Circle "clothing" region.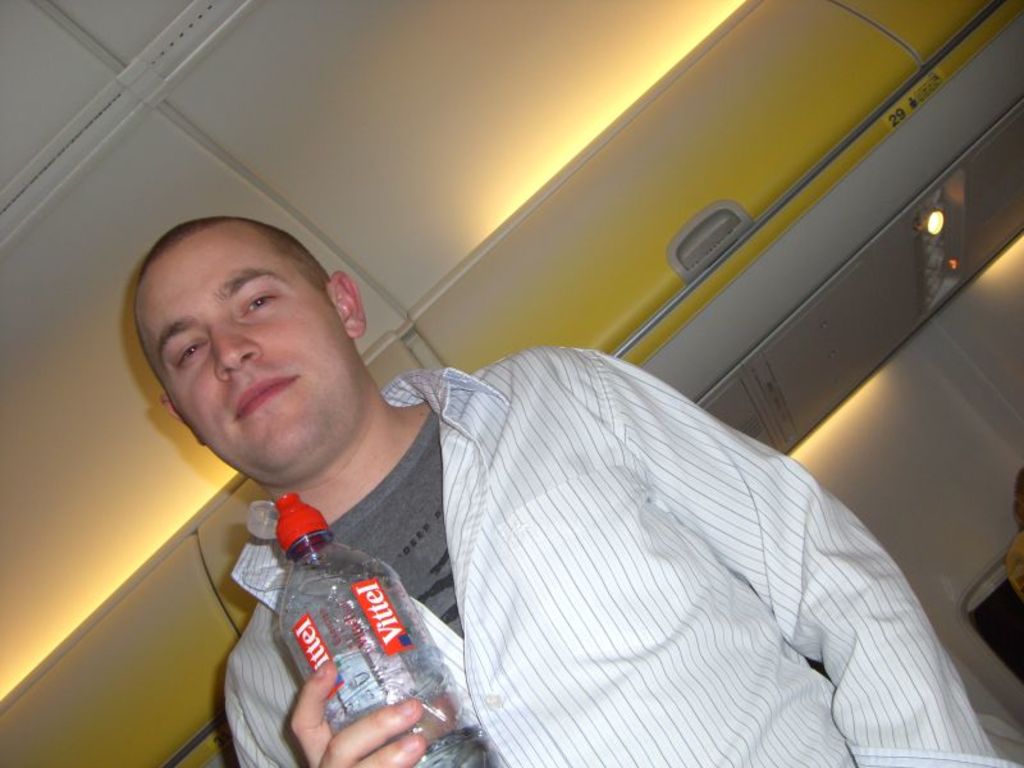
Region: bbox=[211, 376, 1006, 767].
